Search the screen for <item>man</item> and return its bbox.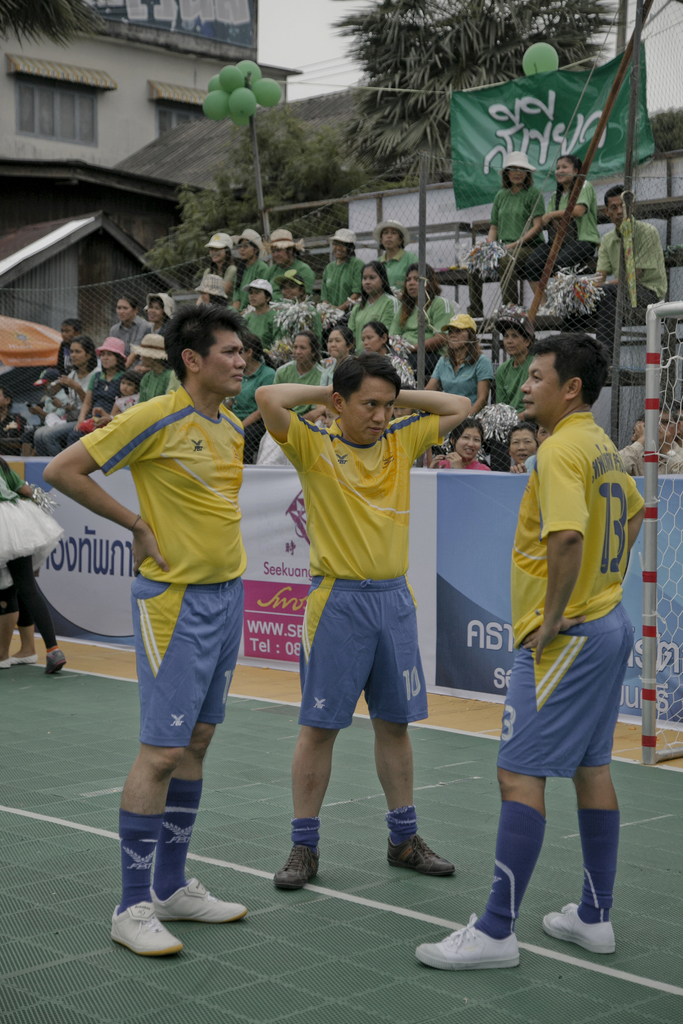
Found: left=485, top=333, right=647, bottom=961.
